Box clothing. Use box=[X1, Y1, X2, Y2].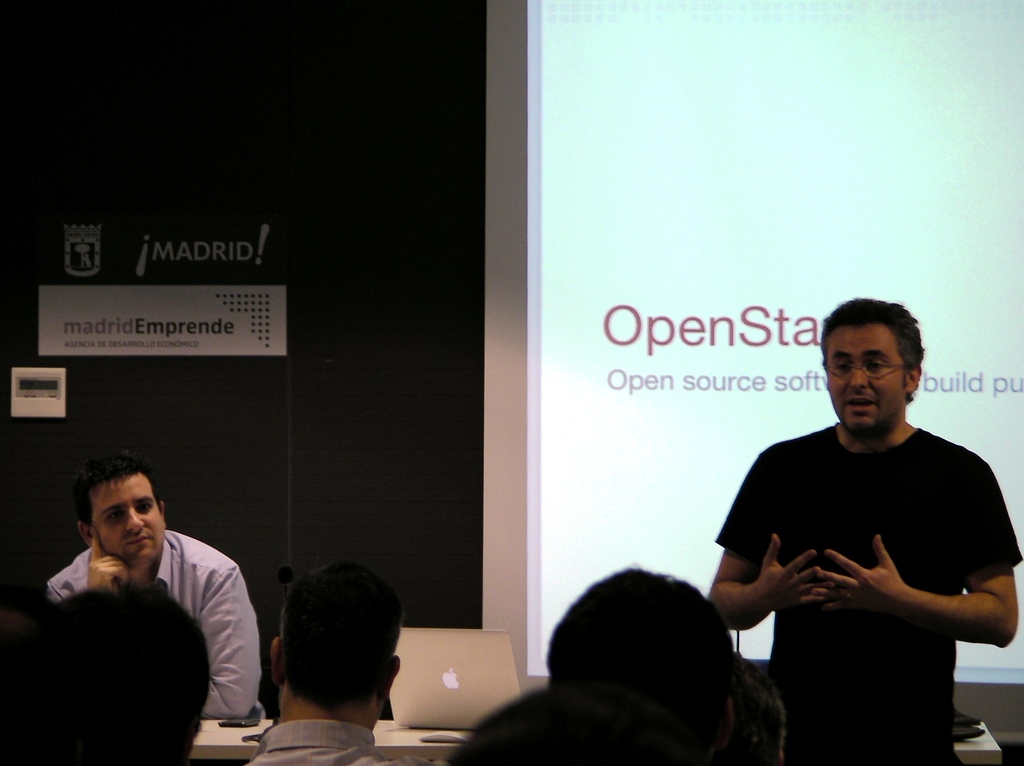
box=[735, 396, 1007, 699].
